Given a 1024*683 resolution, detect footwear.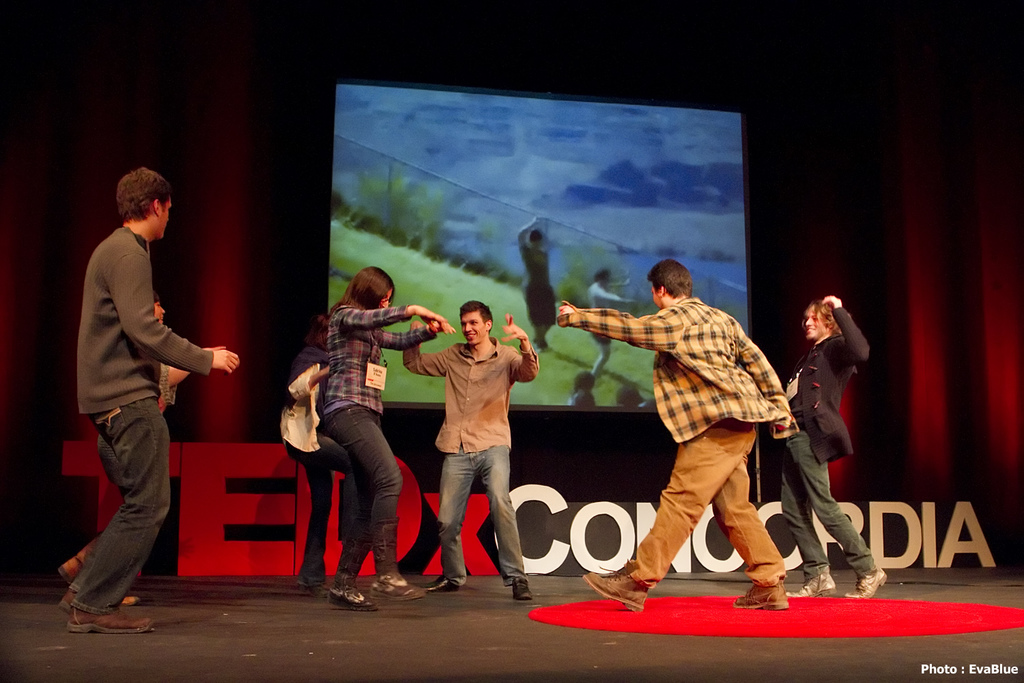
<bbox>730, 582, 788, 611</bbox>.
